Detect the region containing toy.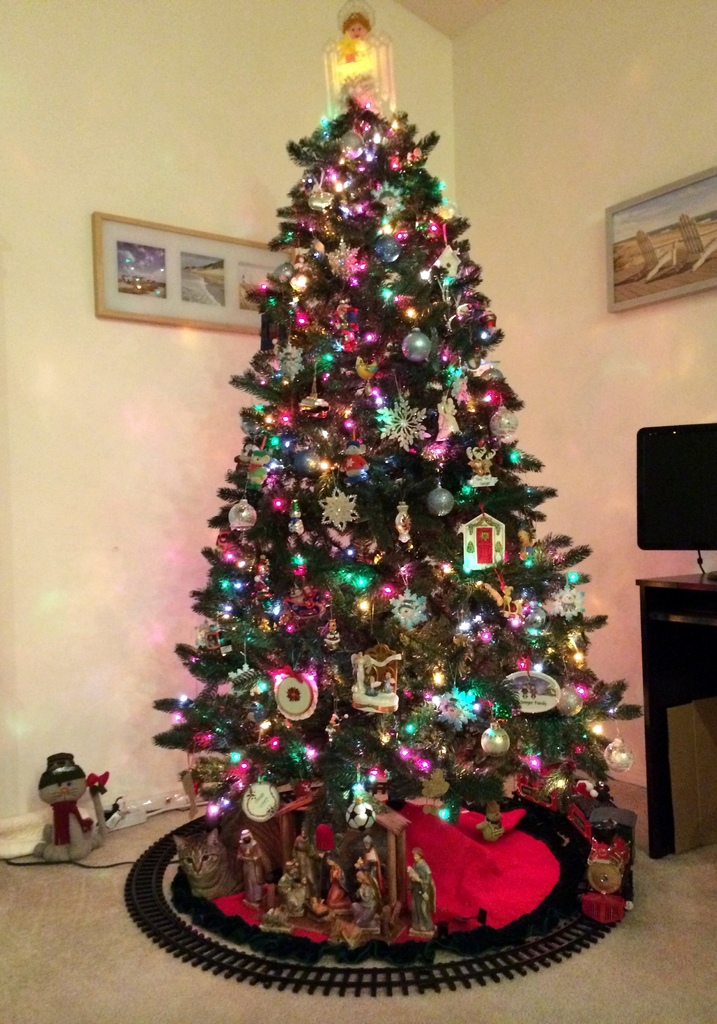
x1=328 y1=0 x2=396 y2=118.
